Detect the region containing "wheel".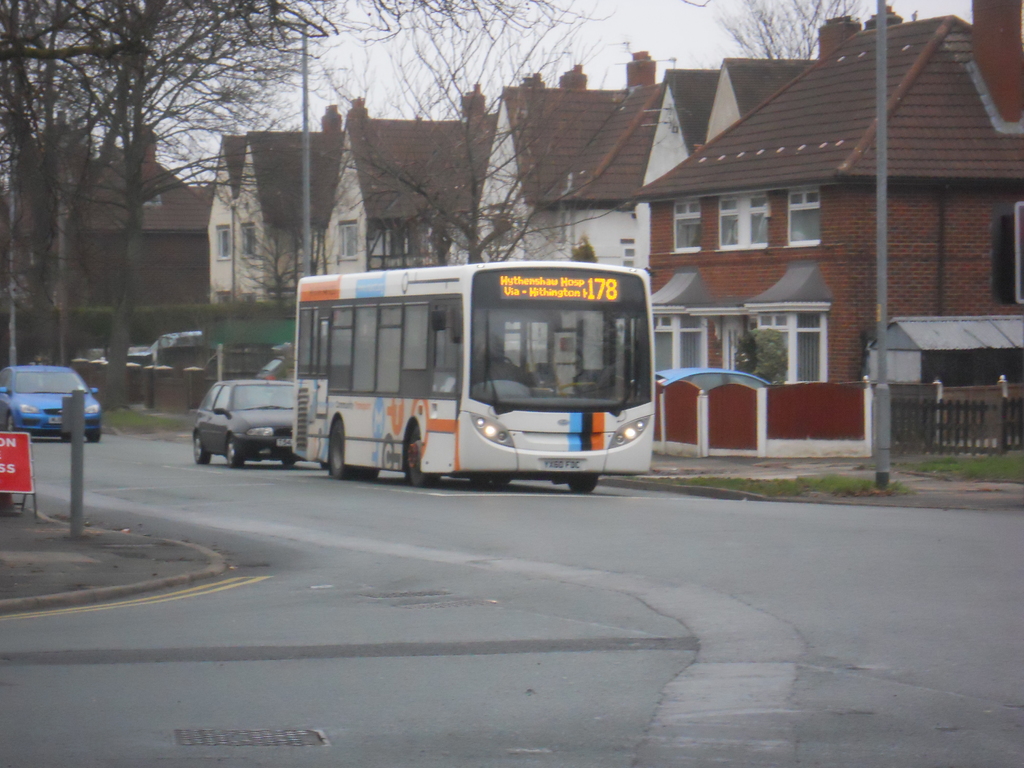
x1=495, y1=355, x2=515, y2=364.
